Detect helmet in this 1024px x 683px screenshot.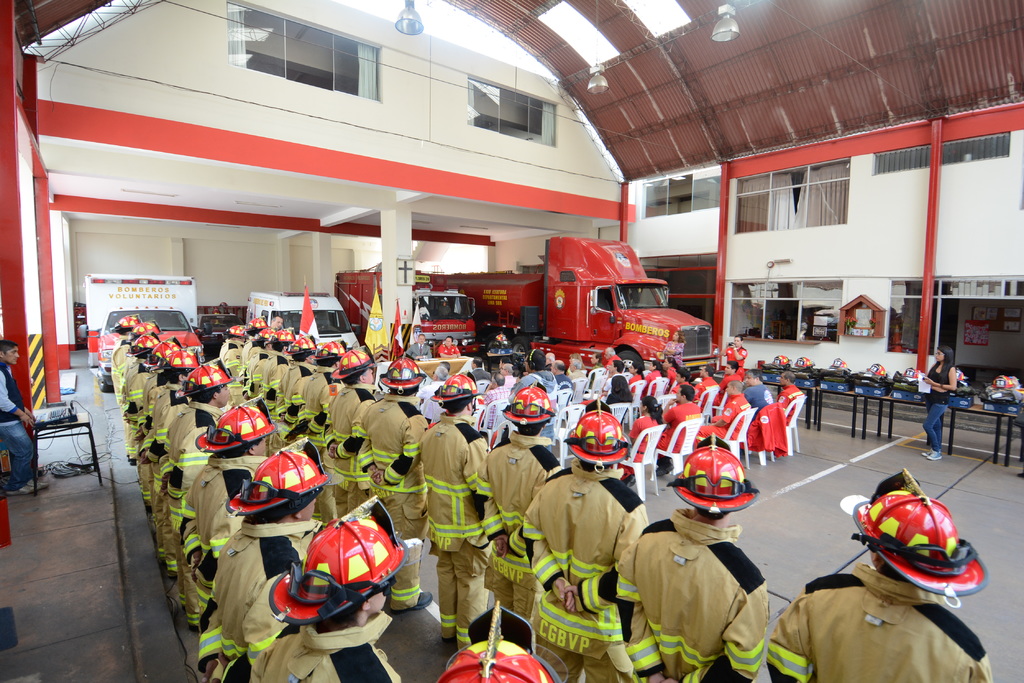
Detection: BBox(124, 319, 162, 346).
